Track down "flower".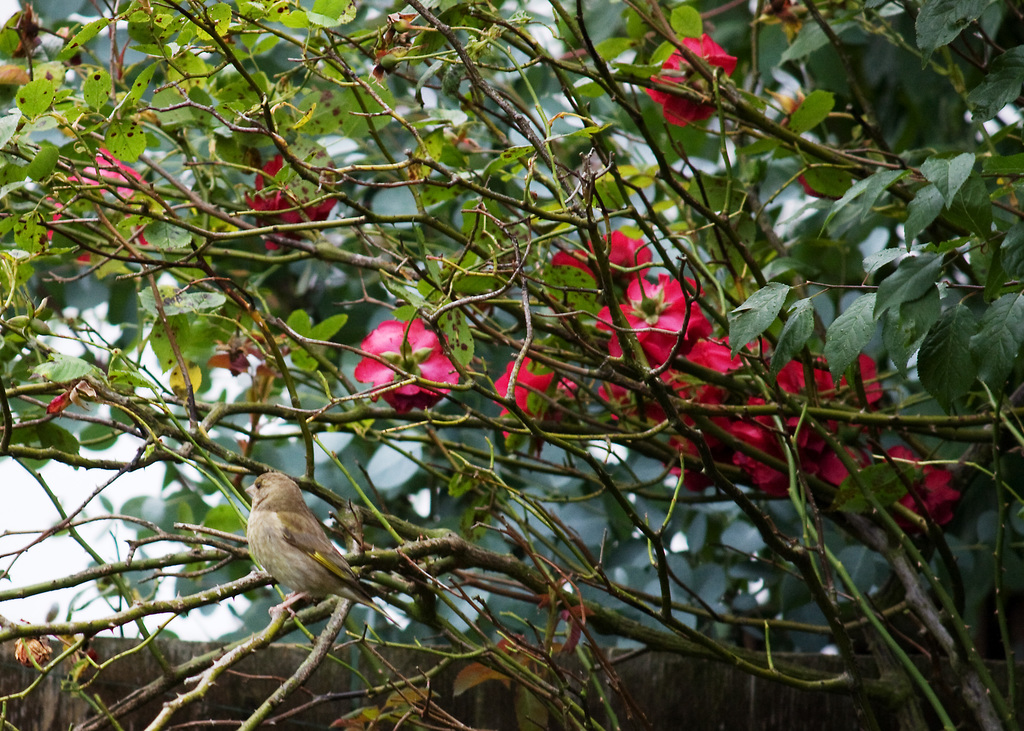
Tracked to locate(351, 314, 468, 414).
